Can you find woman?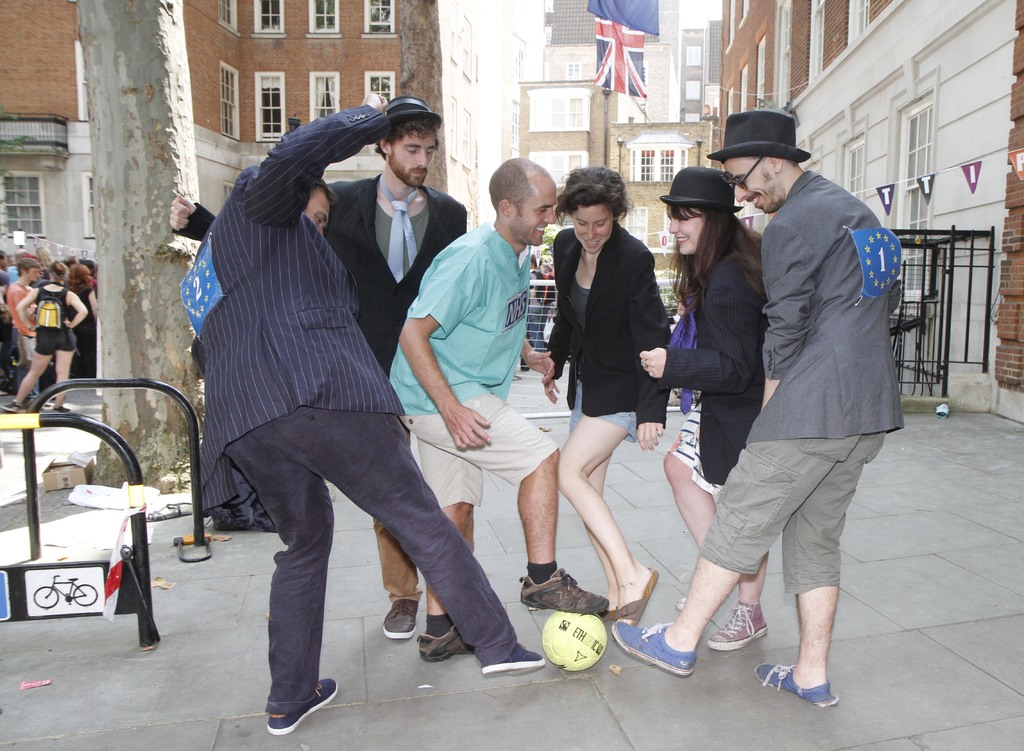
Yes, bounding box: (6, 261, 89, 415).
